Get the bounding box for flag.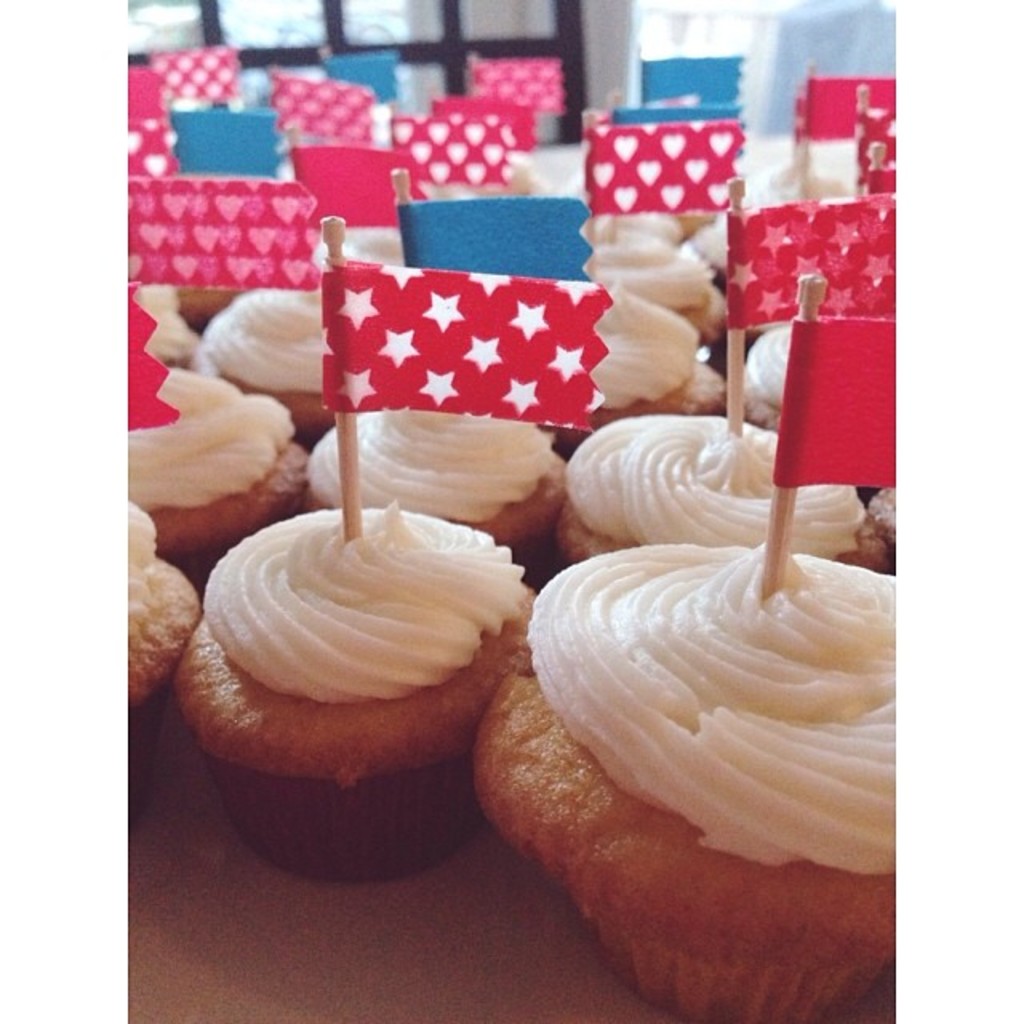
pyautogui.locateOnScreen(118, 290, 178, 430).
